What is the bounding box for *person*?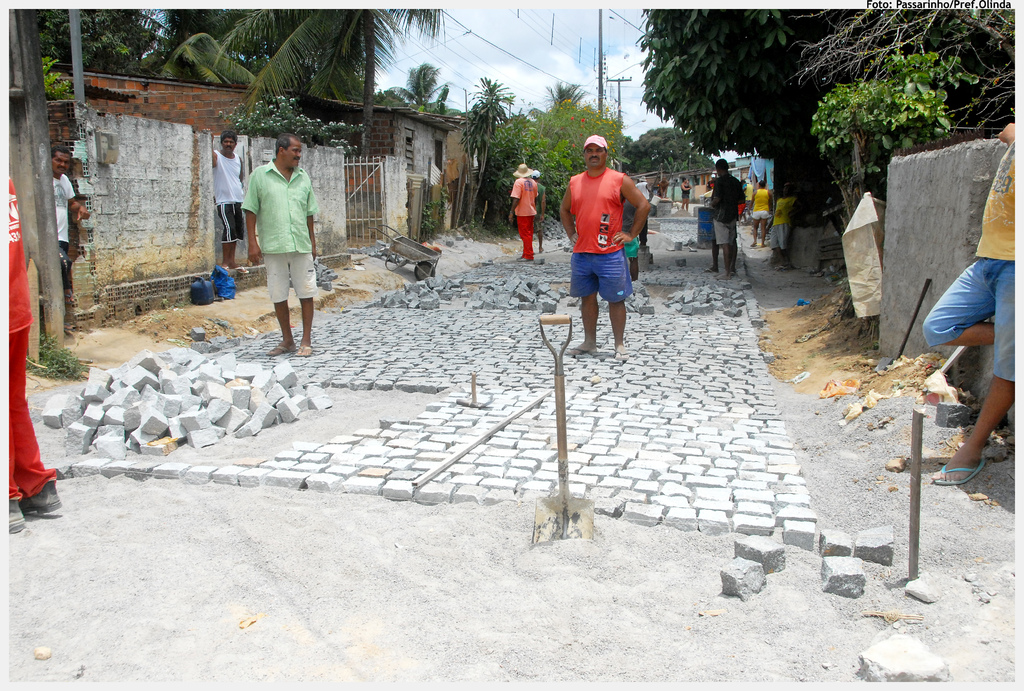
Rect(925, 123, 1021, 487).
